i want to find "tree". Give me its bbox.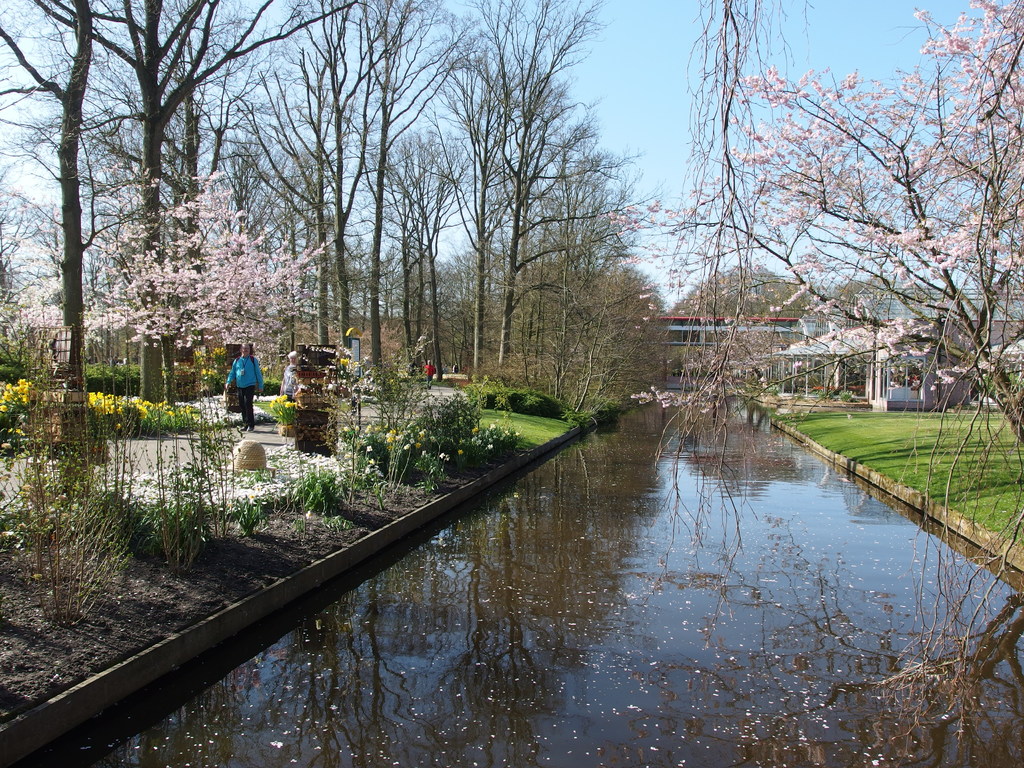
435:0:603:373.
